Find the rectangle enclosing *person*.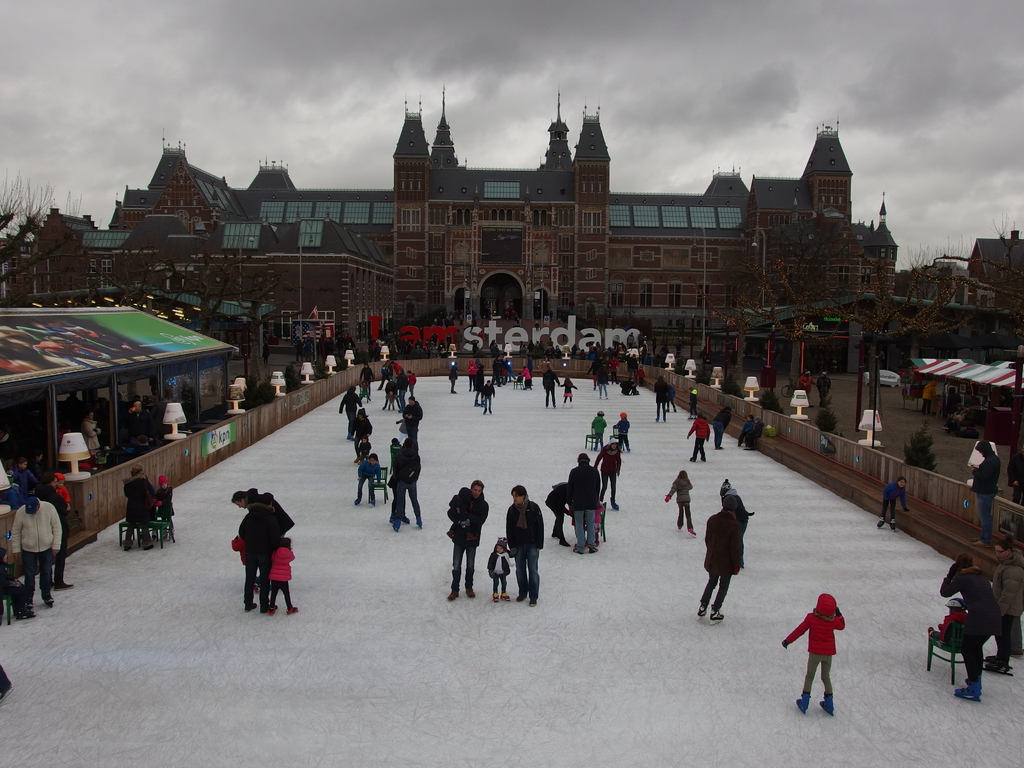
rect(228, 493, 287, 577).
